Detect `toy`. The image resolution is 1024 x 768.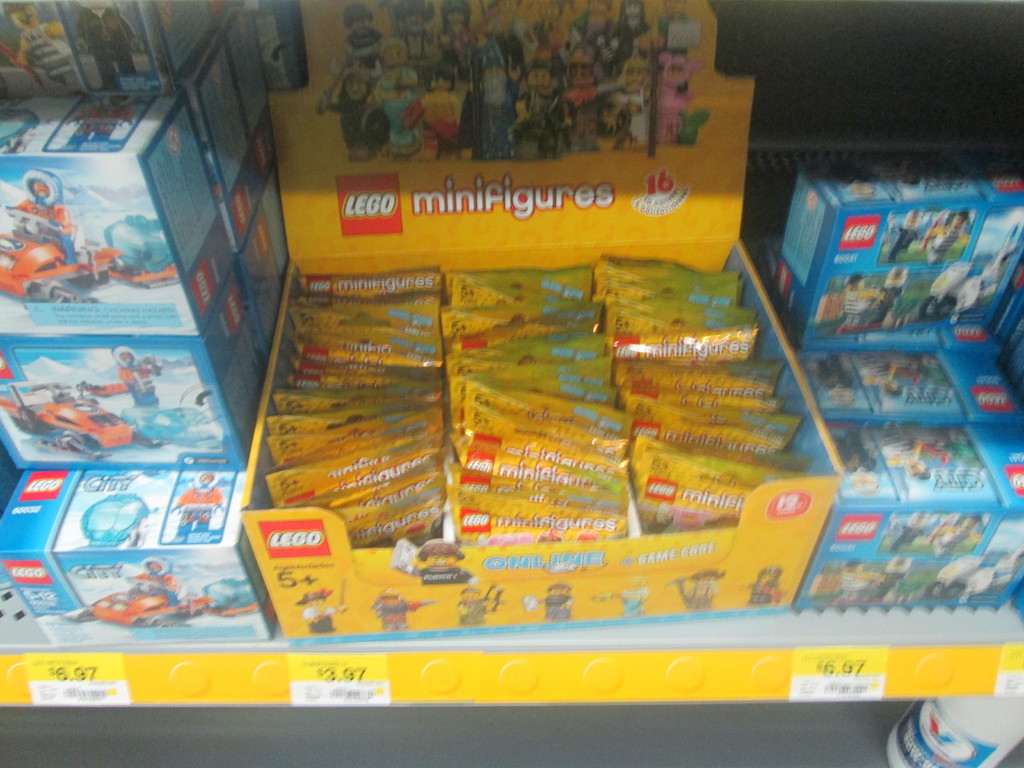
{"x1": 0, "y1": 346, "x2": 222, "y2": 458}.
